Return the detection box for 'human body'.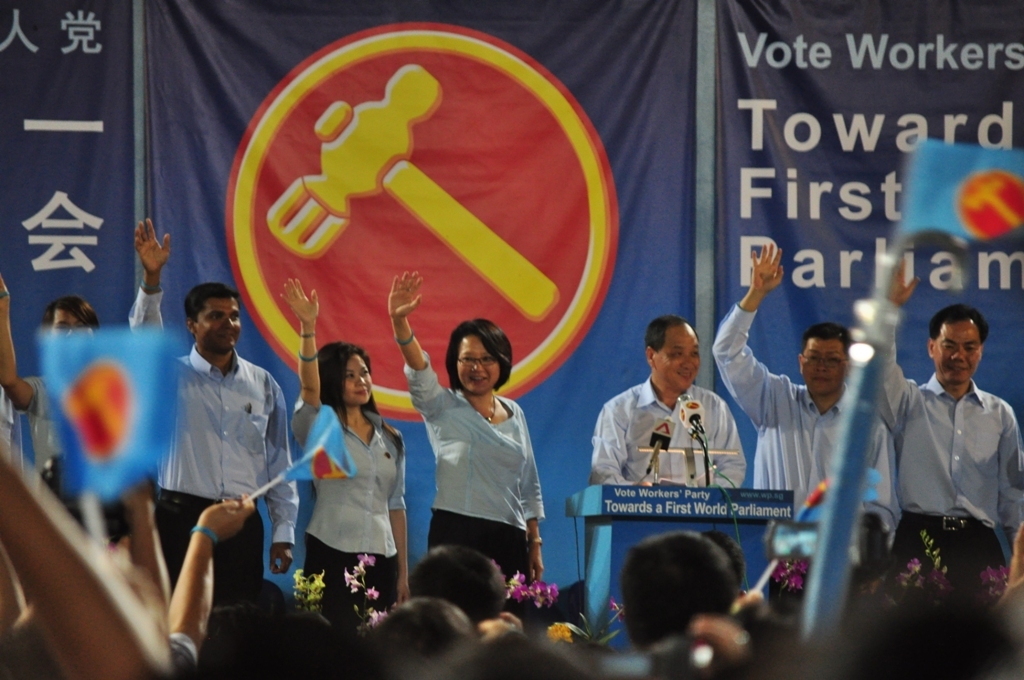
(877, 258, 1023, 586).
